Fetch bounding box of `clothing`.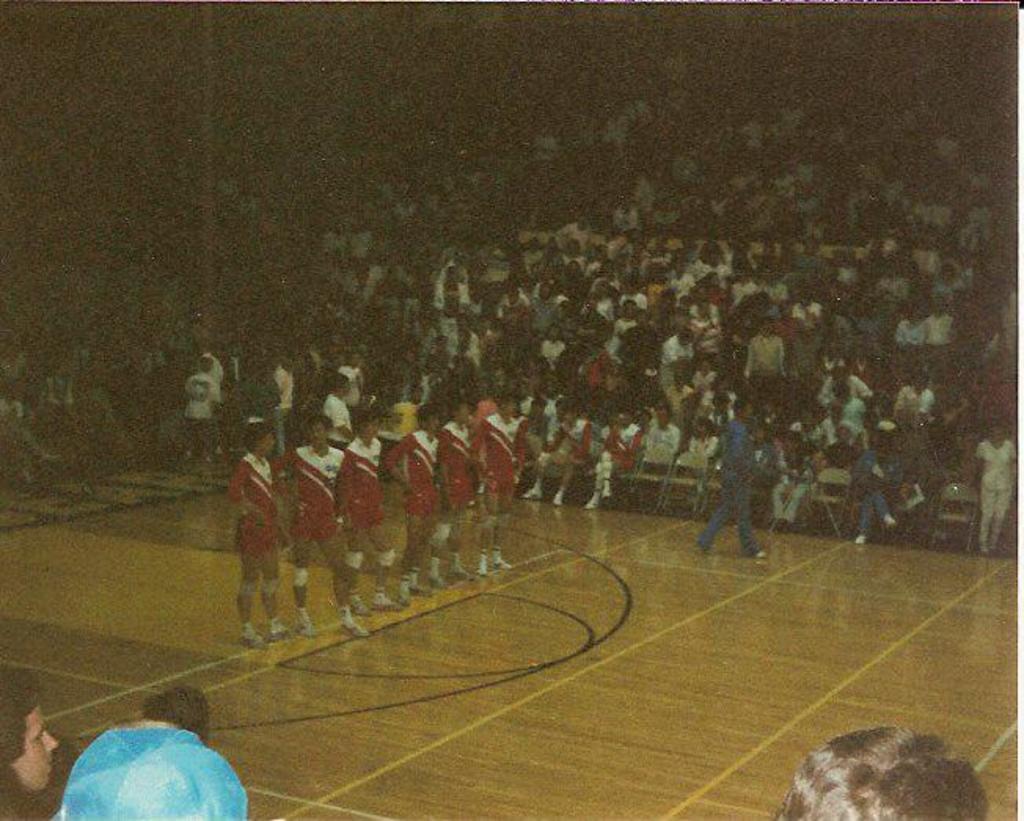
Bbox: <box>316,389,349,435</box>.
